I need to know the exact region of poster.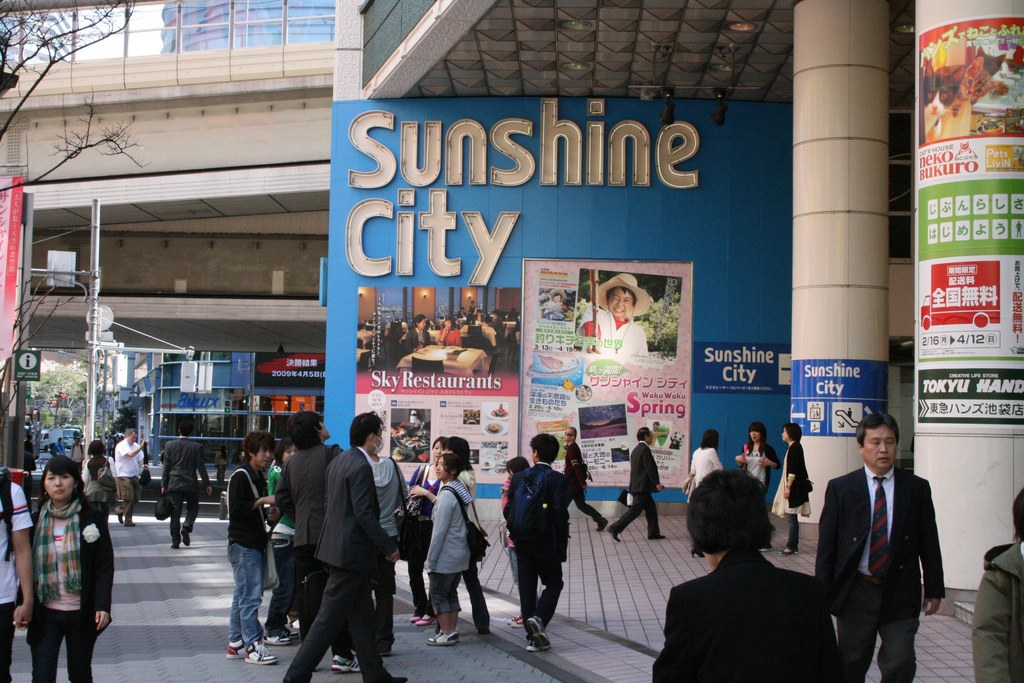
Region: BBox(254, 349, 325, 388).
